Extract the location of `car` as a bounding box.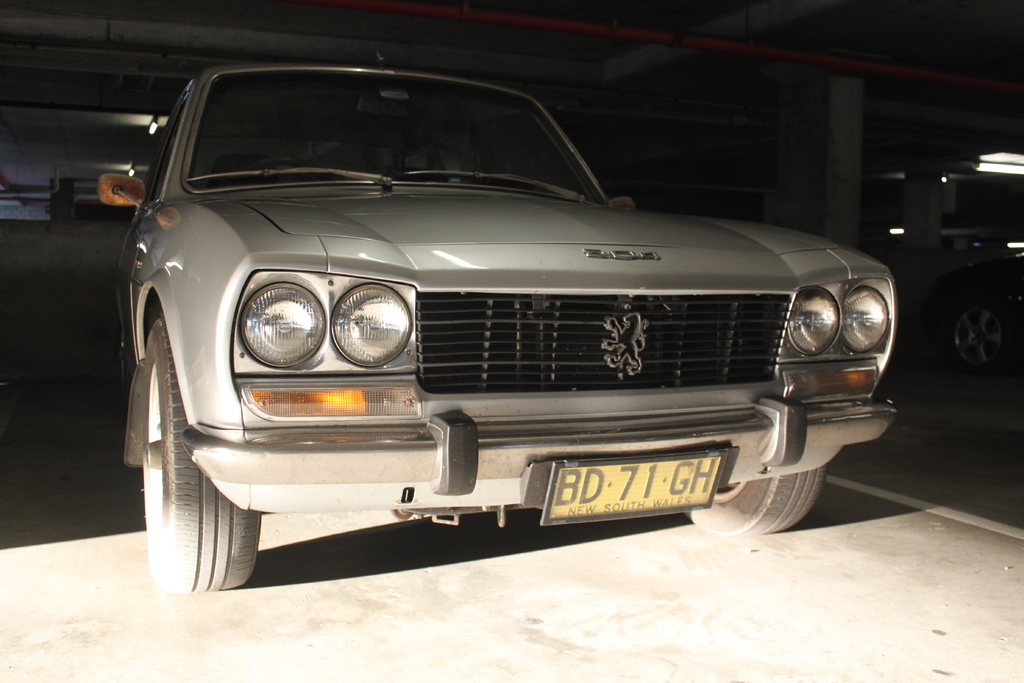
detection(909, 230, 1023, 366).
